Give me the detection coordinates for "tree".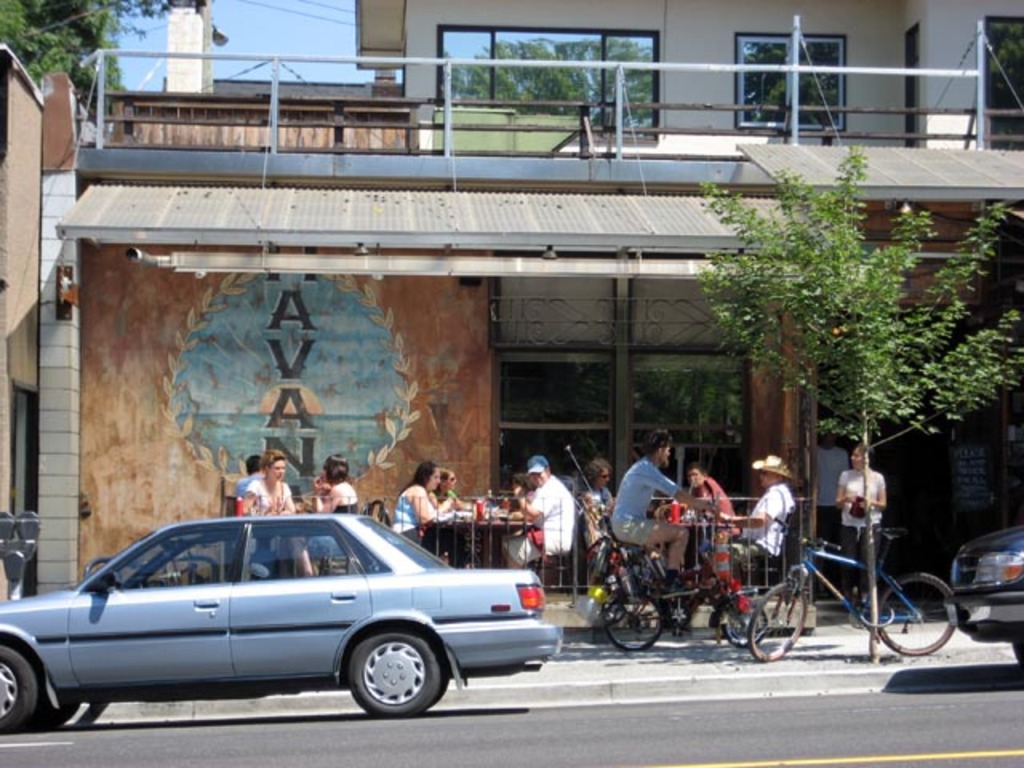
x1=691, y1=150, x2=1022, y2=666.
